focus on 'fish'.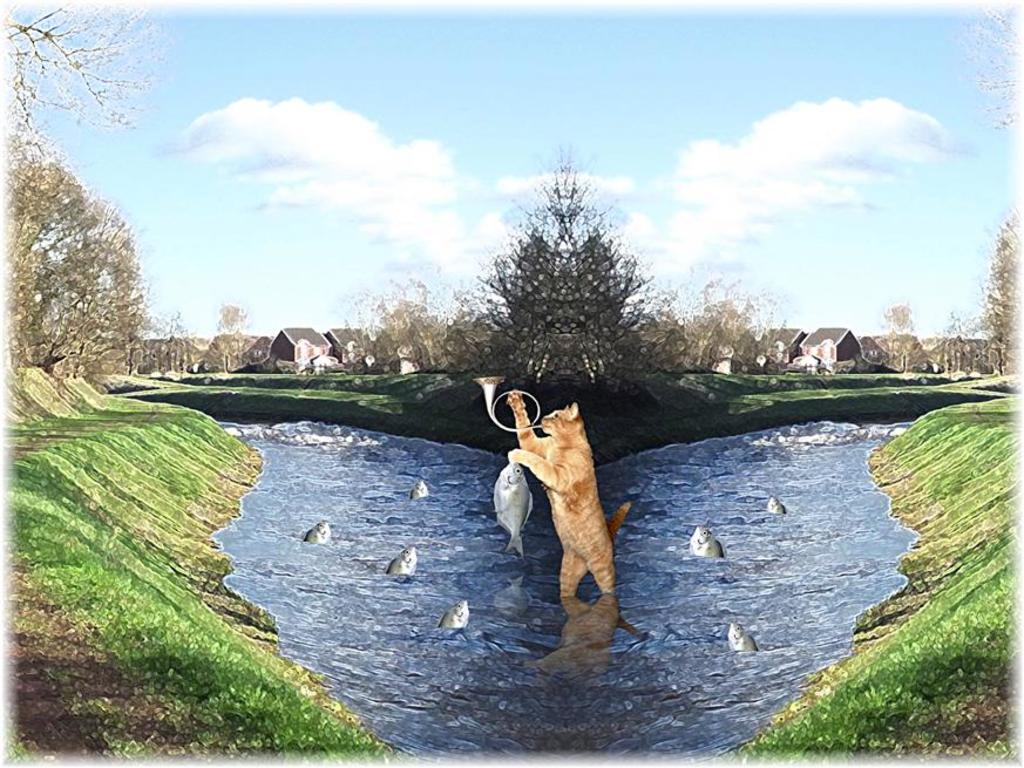
Focused at 300,521,331,551.
